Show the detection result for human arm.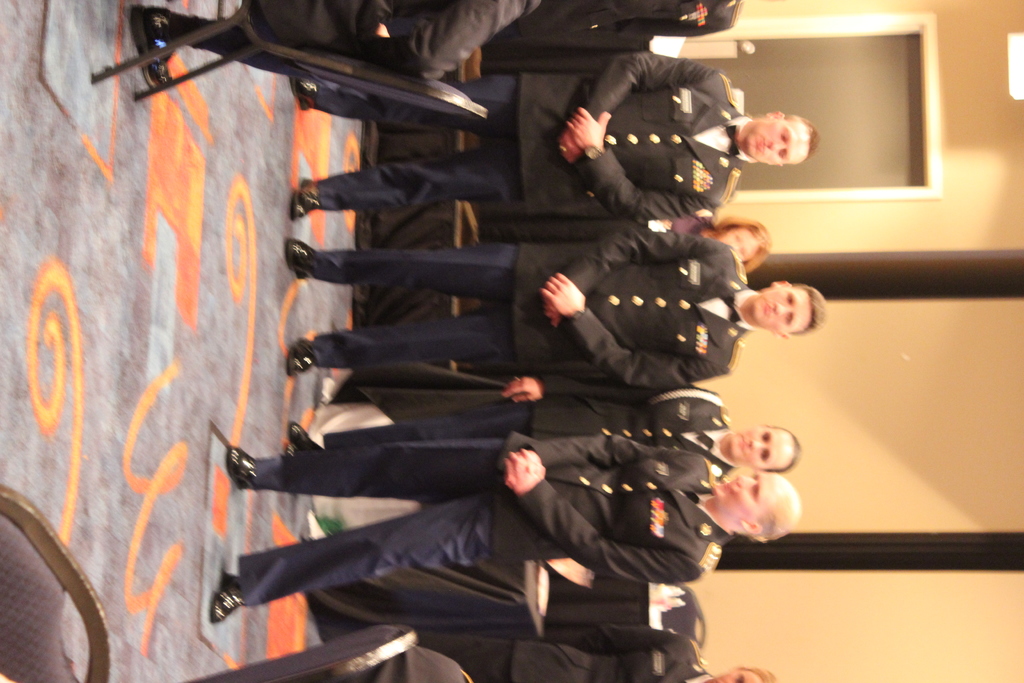
[x1=496, y1=472, x2=717, y2=579].
